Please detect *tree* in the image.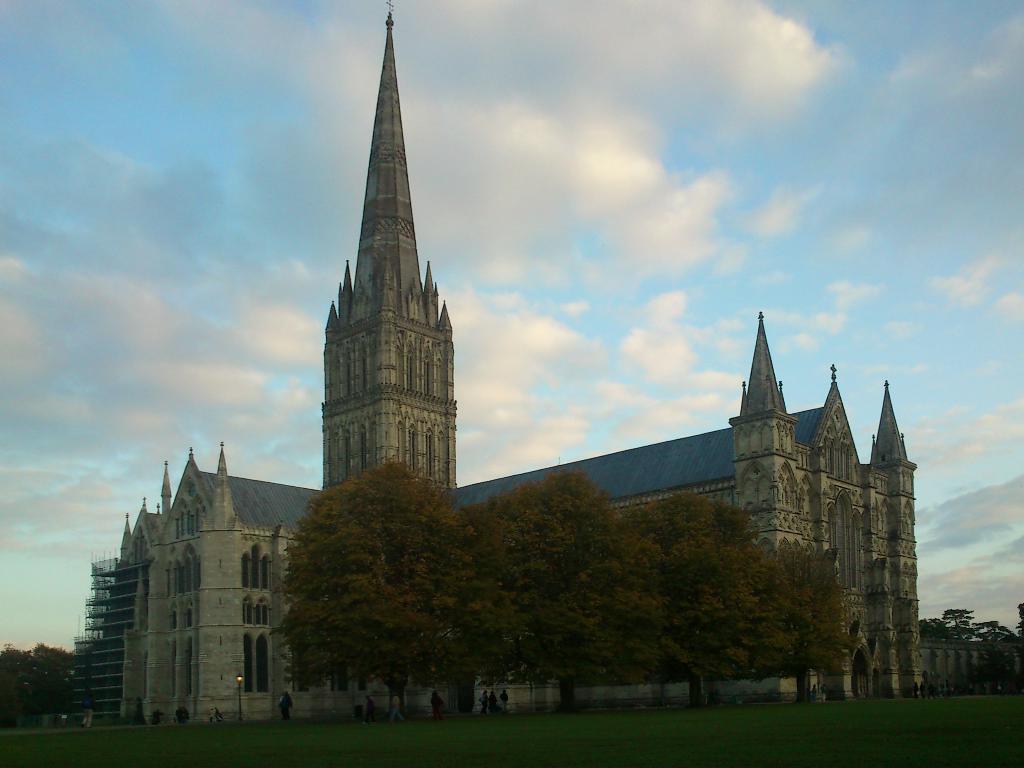
select_region(766, 536, 842, 711).
